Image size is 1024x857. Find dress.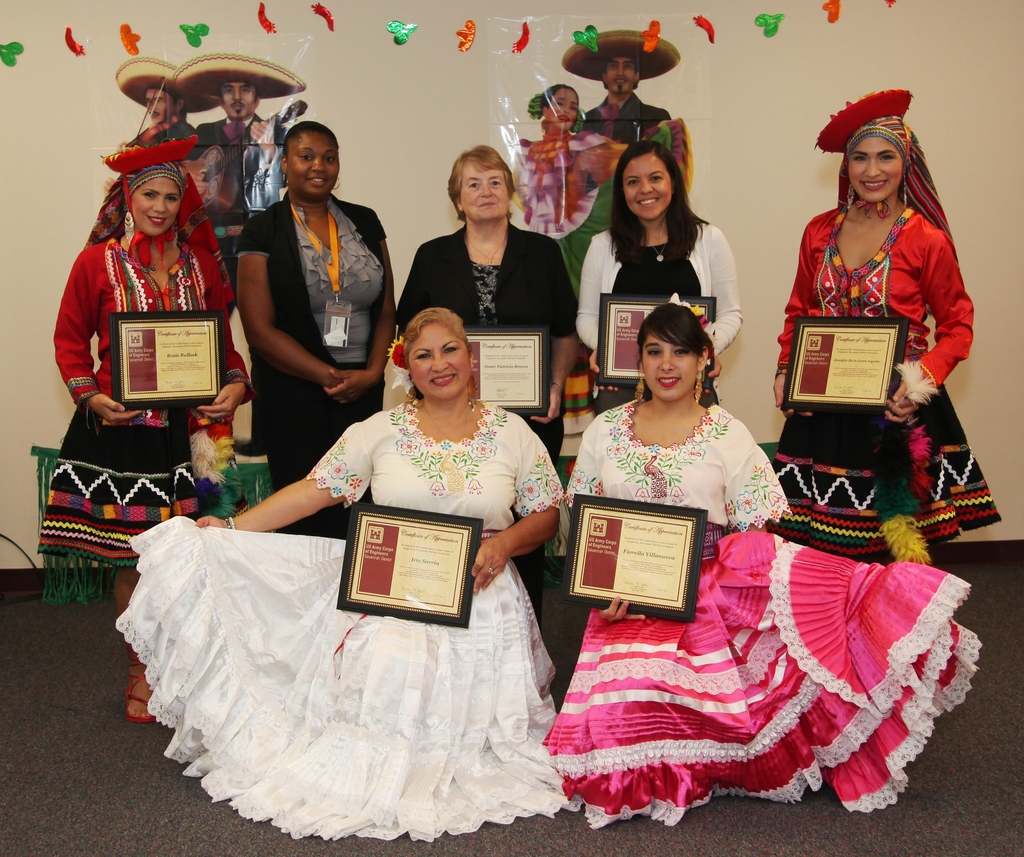
box(580, 91, 675, 143).
